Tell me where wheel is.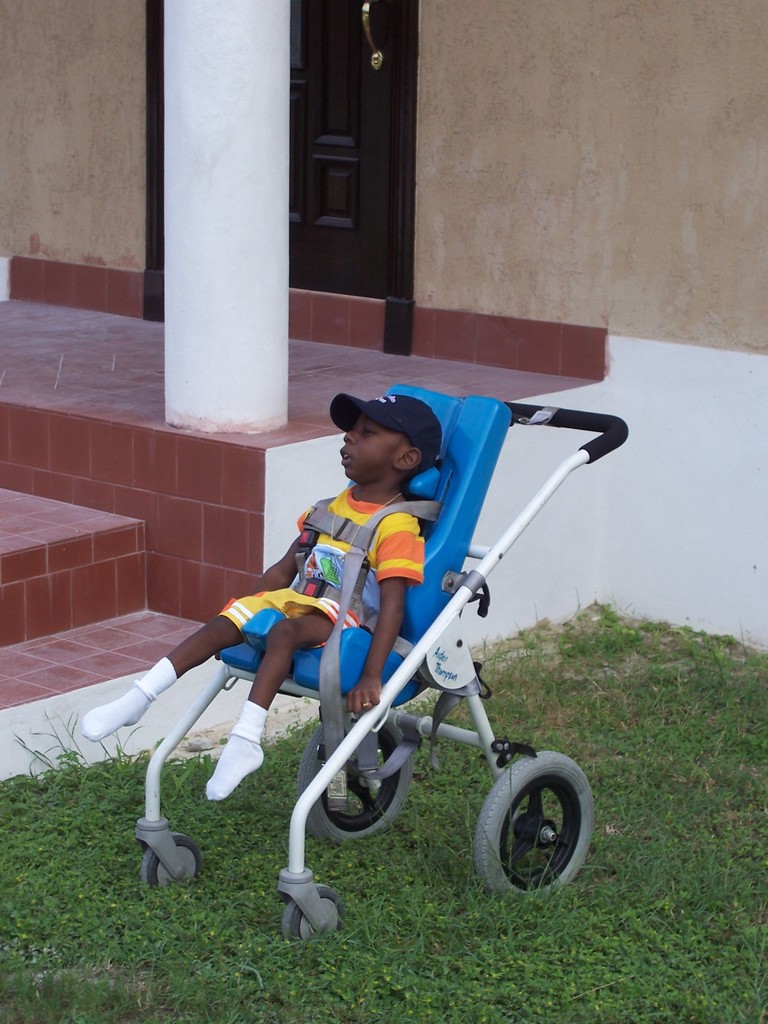
wheel is at region(300, 721, 413, 847).
